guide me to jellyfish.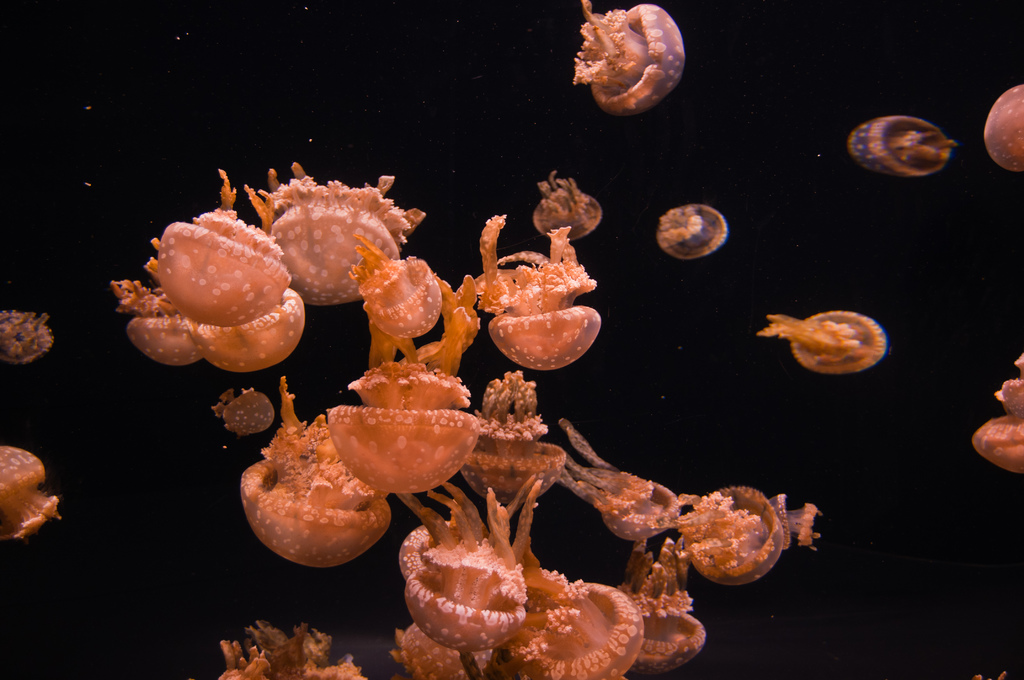
Guidance: <bbox>757, 308, 890, 376</bbox>.
